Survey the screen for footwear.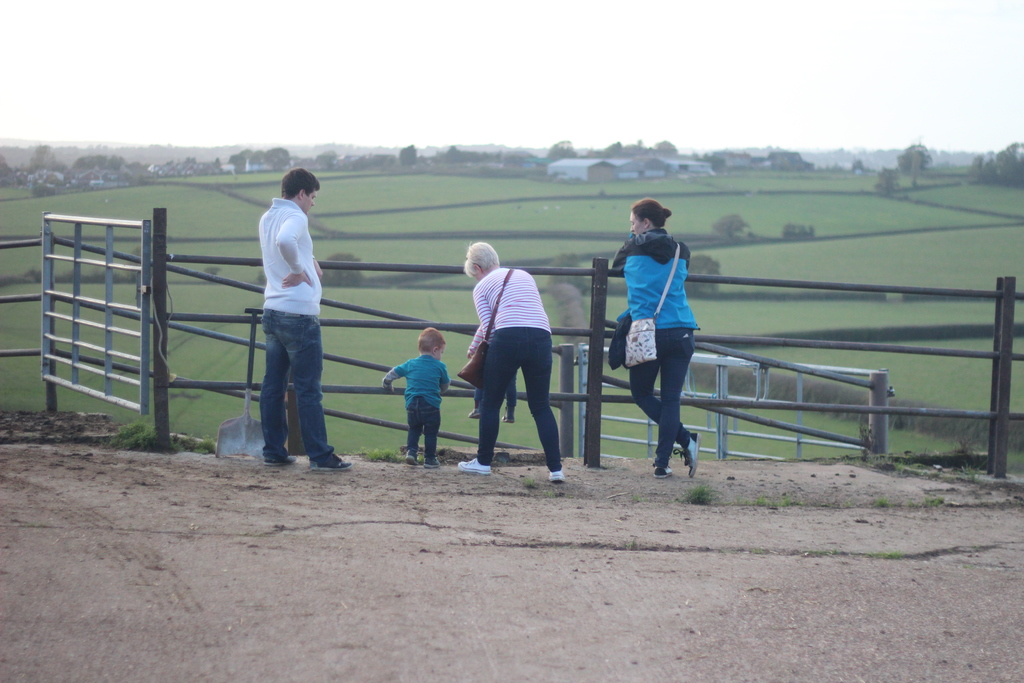
Survey found: bbox=(456, 461, 493, 479).
